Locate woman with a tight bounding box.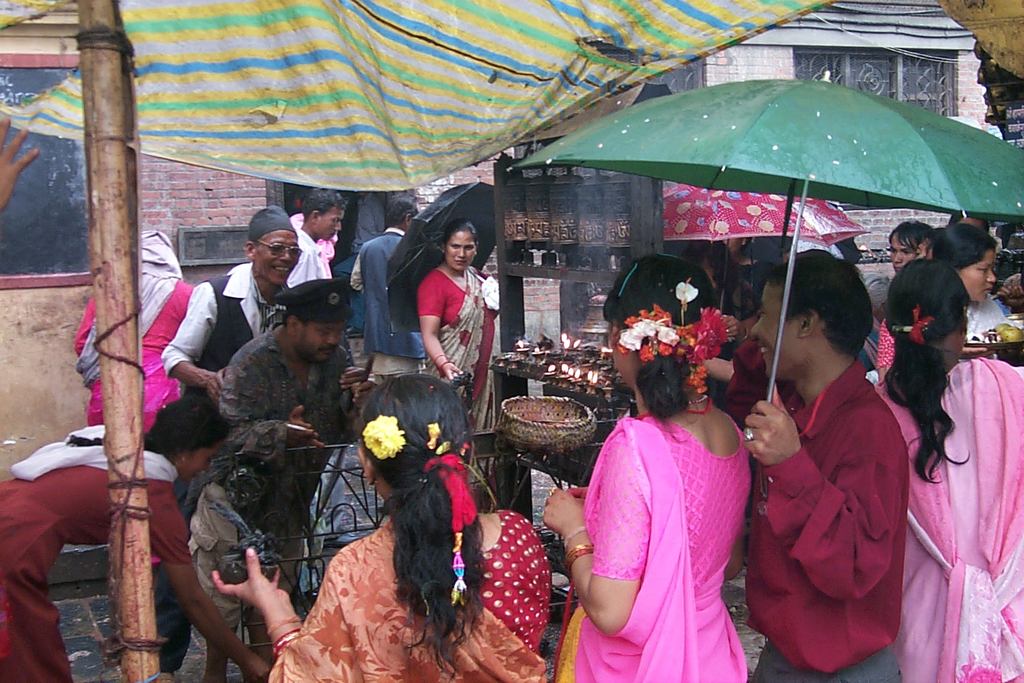
(left=77, top=230, right=194, bottom=436).
